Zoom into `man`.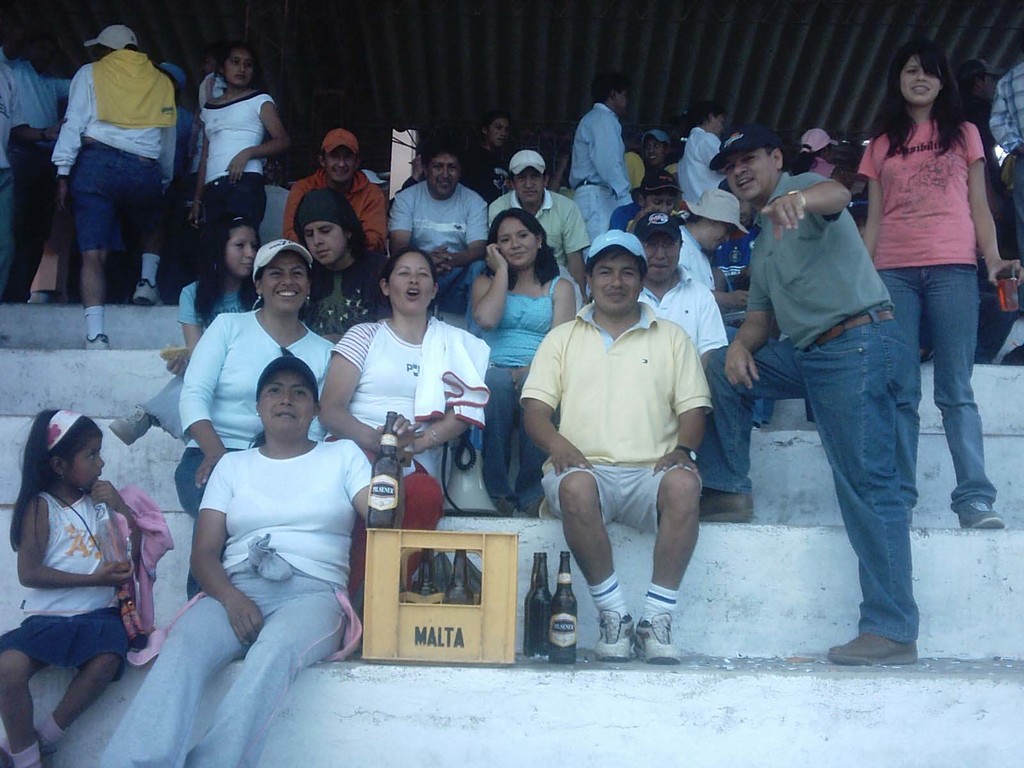
Zoom target: bbox=(457, 108, 518, 200).
